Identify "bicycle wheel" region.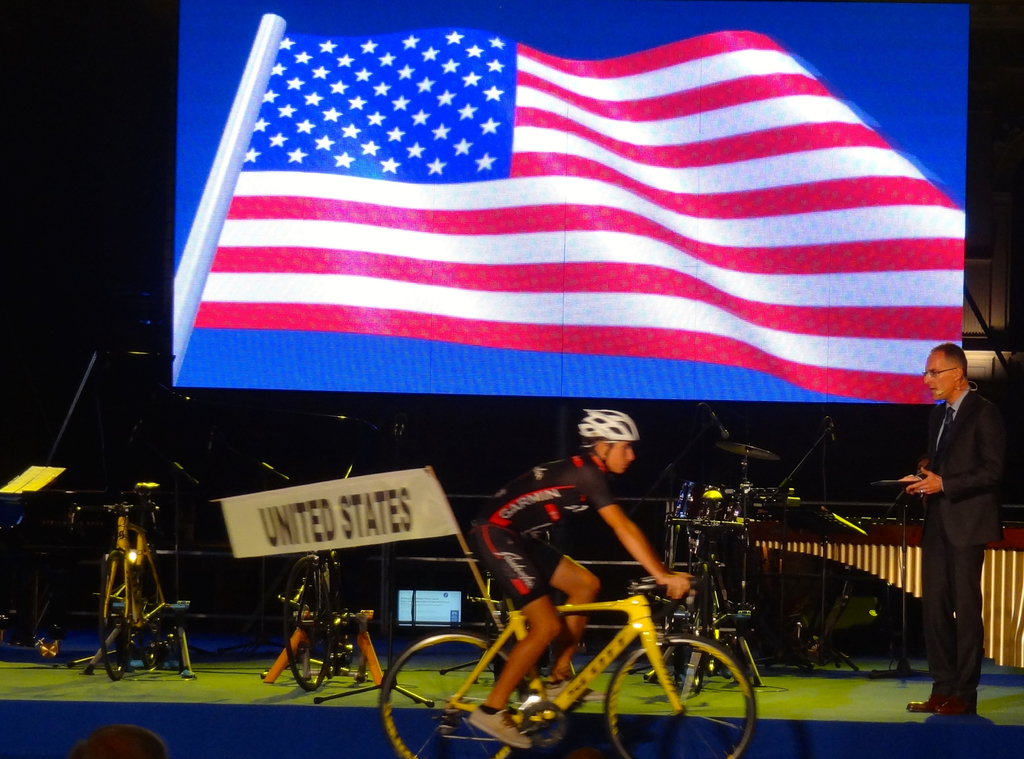
Region: box(283, 555, 332, 692).
